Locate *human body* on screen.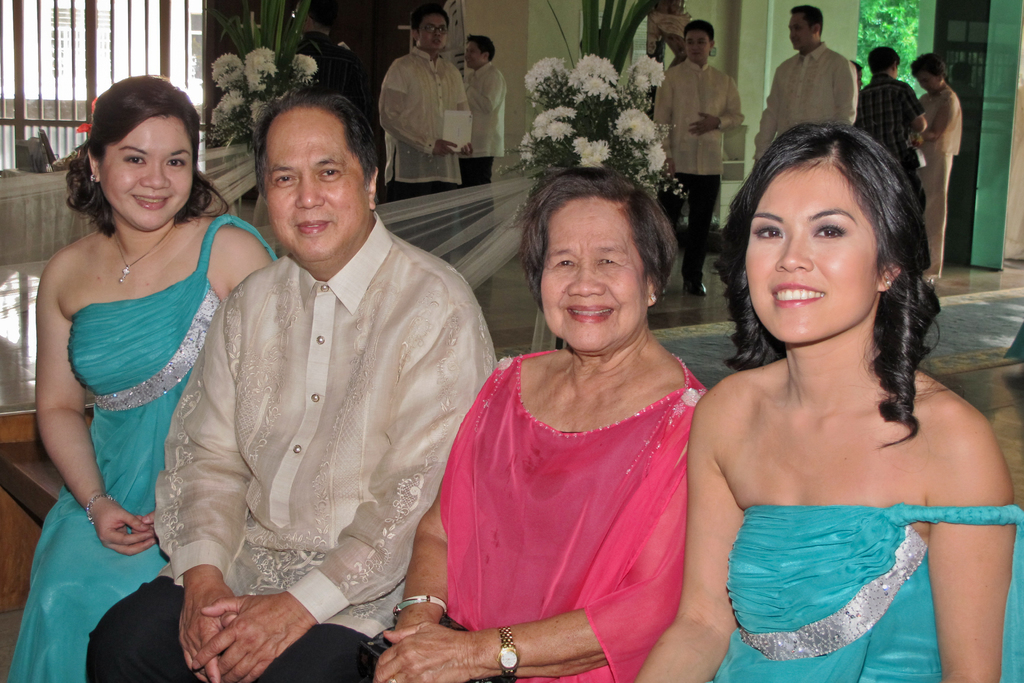
On screen at (36,204,289,682).
